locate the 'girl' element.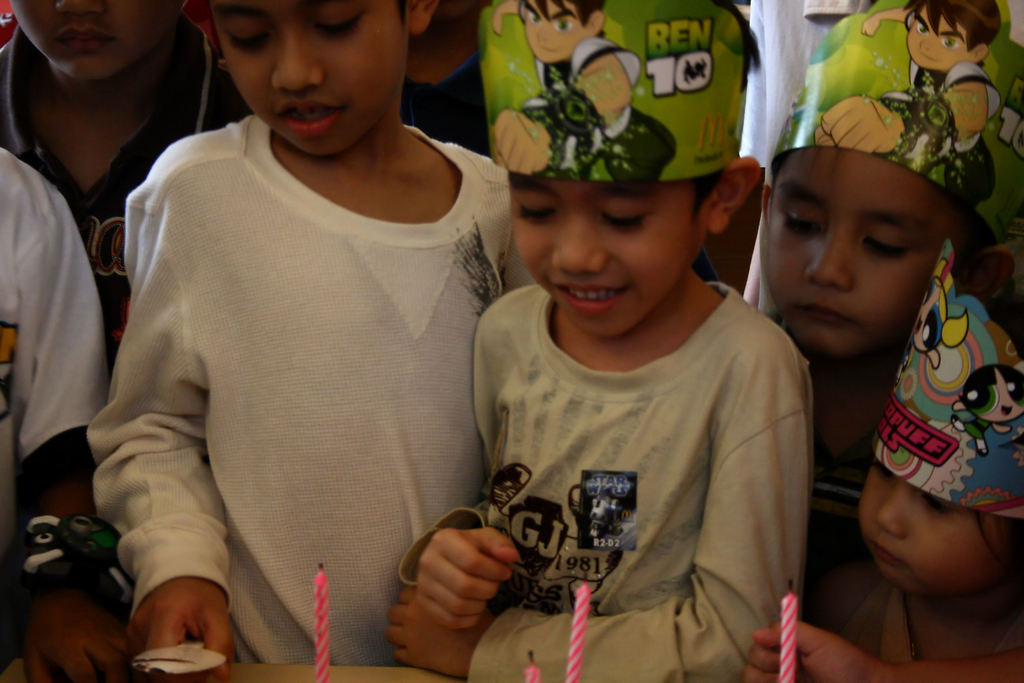
Element bbox: {"x1": 806, "y1": 239, "x2": 1023, "y2": 666}.
